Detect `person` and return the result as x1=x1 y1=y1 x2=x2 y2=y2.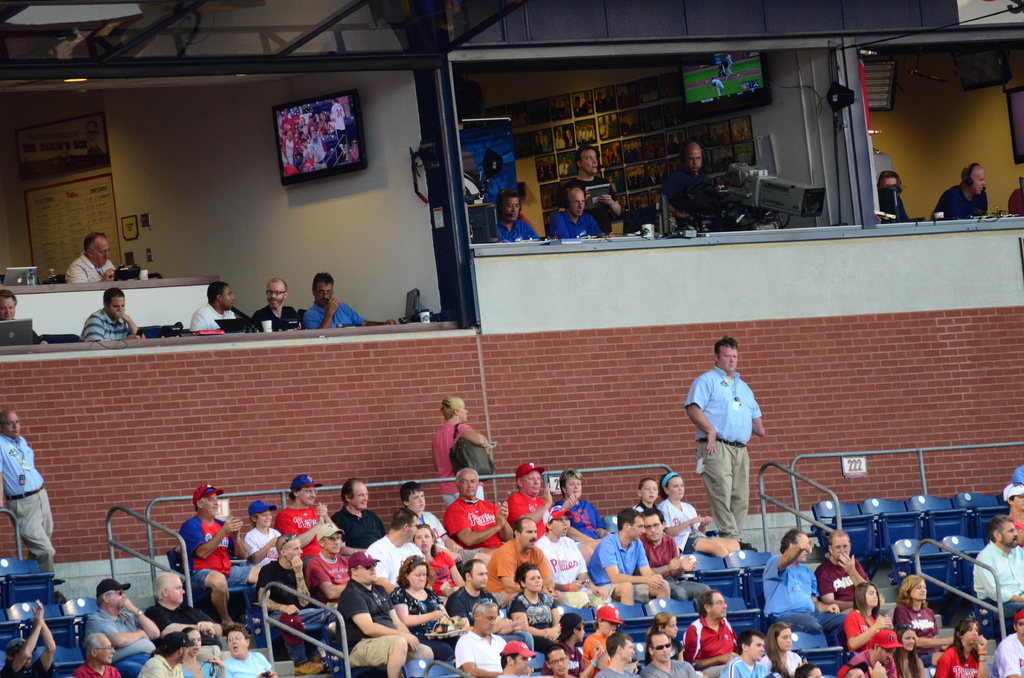
x1=185 y1=487 x2=257 y2=639.
